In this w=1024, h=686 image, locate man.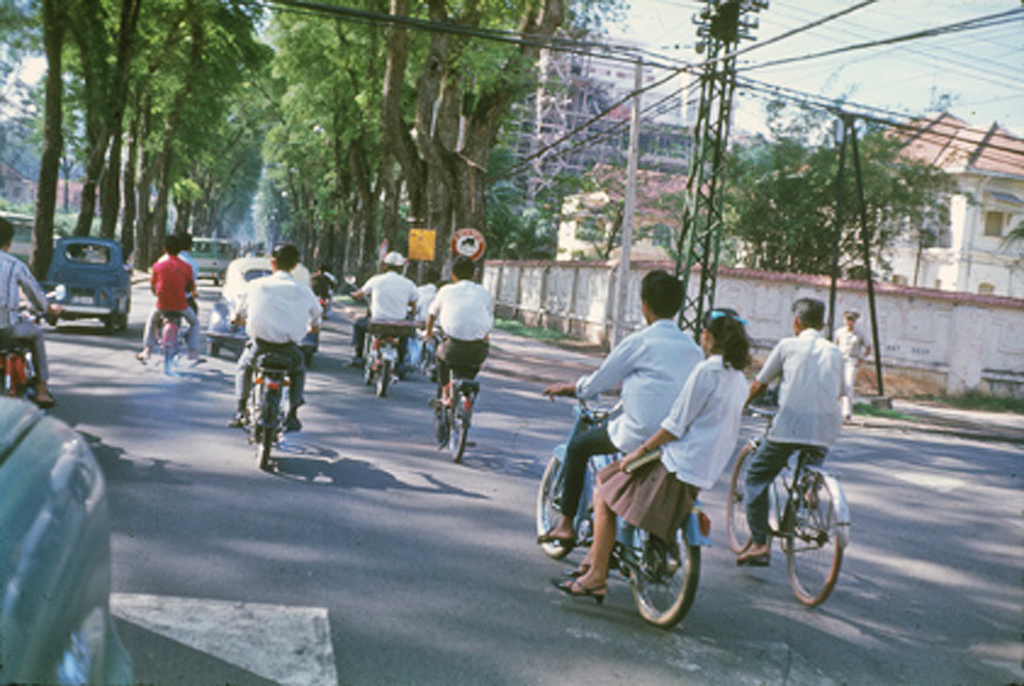
Bounding box: [0, 219, 58, 411].
